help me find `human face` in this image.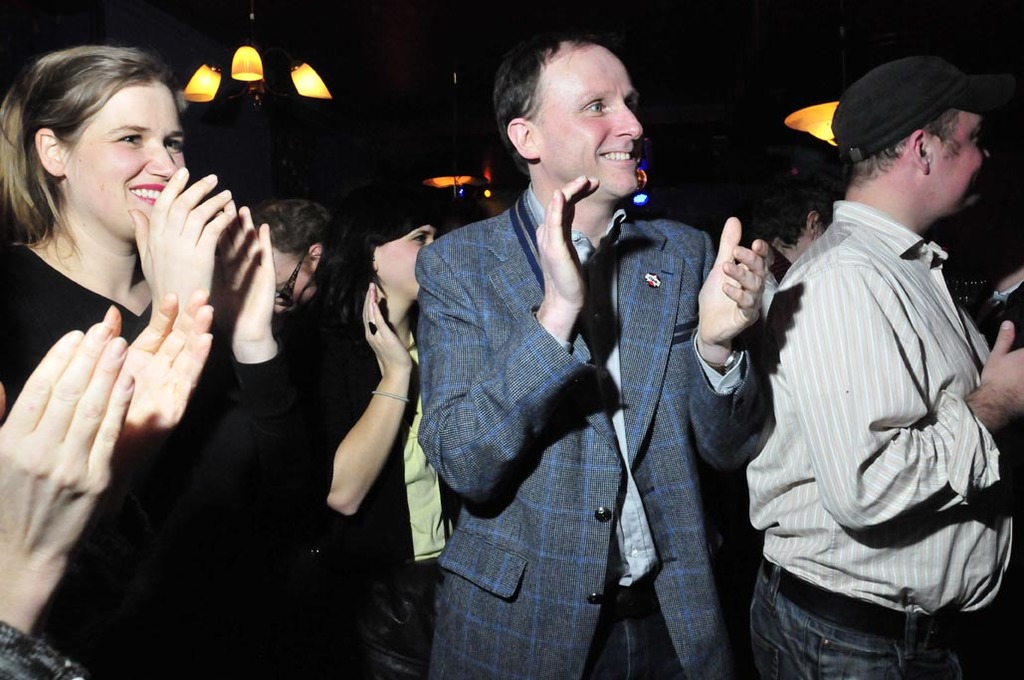
Found it: <region>540, 47, 646, 197</region>.
